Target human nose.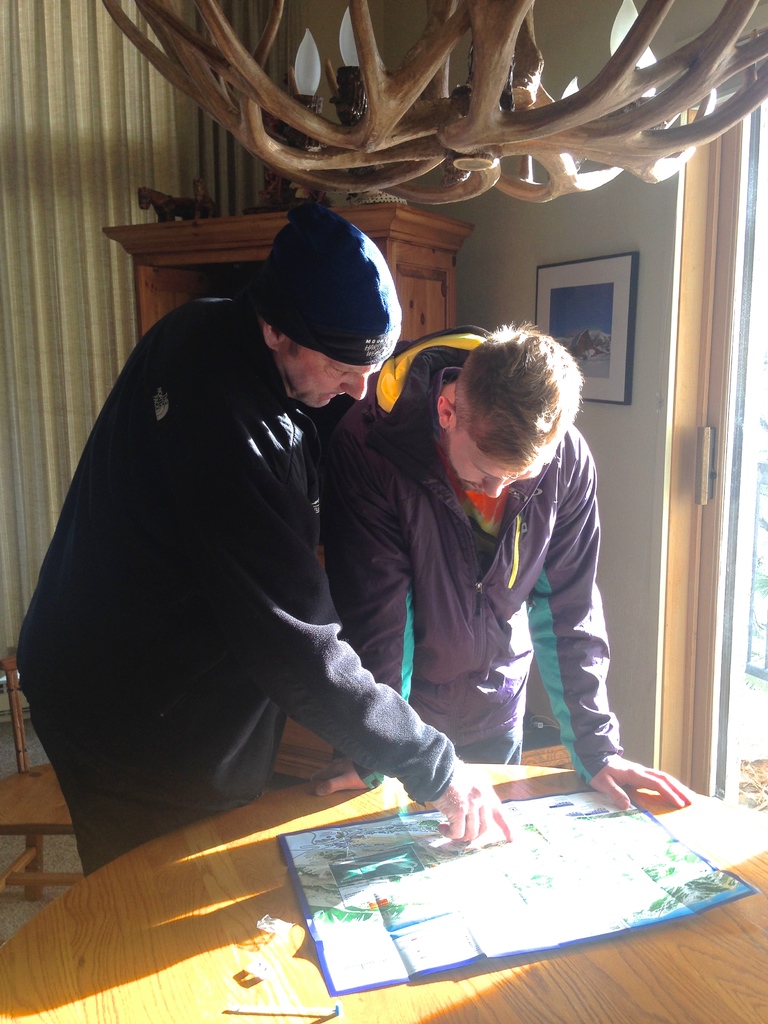
Target region: 344,372,363,403.
